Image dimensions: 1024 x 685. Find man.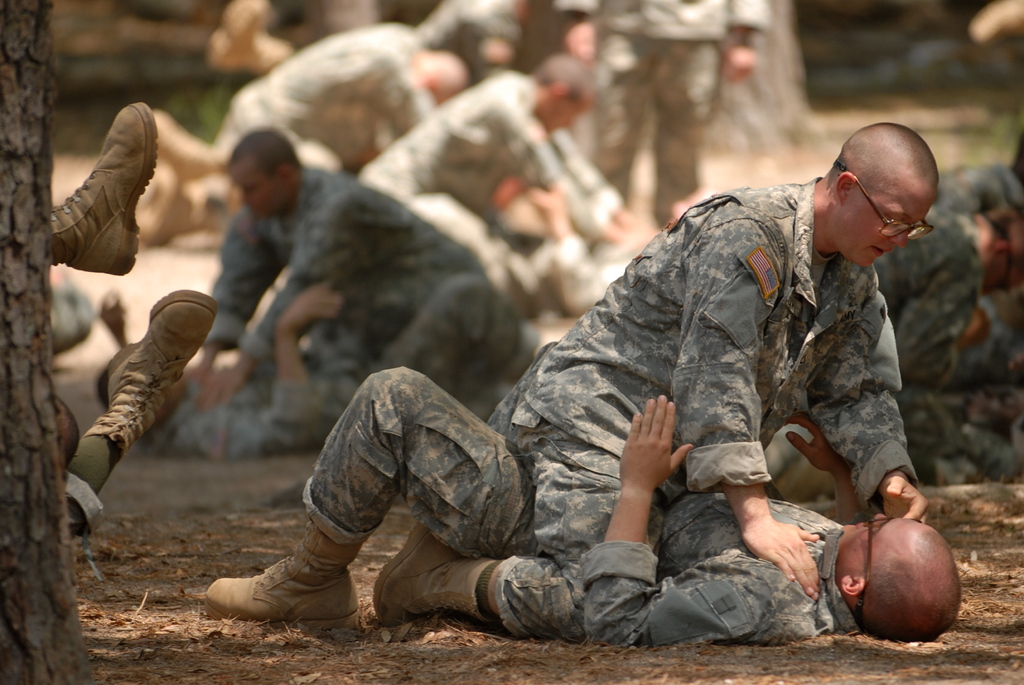
[x1=353, y1=53, x2=657, y2=316].
